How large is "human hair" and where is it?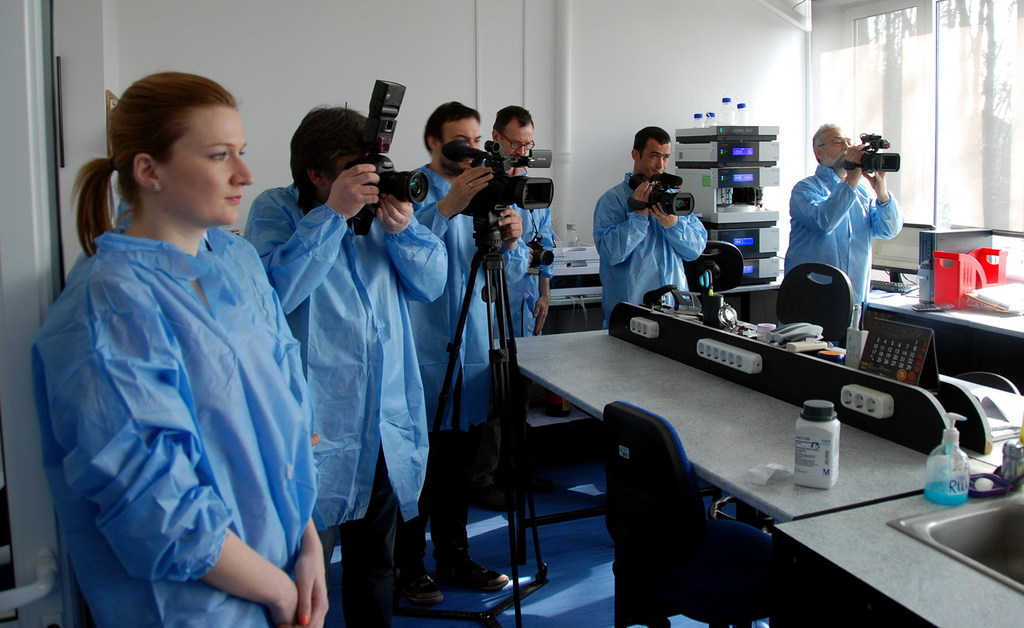
Bounding box: 633 125 673 159.
